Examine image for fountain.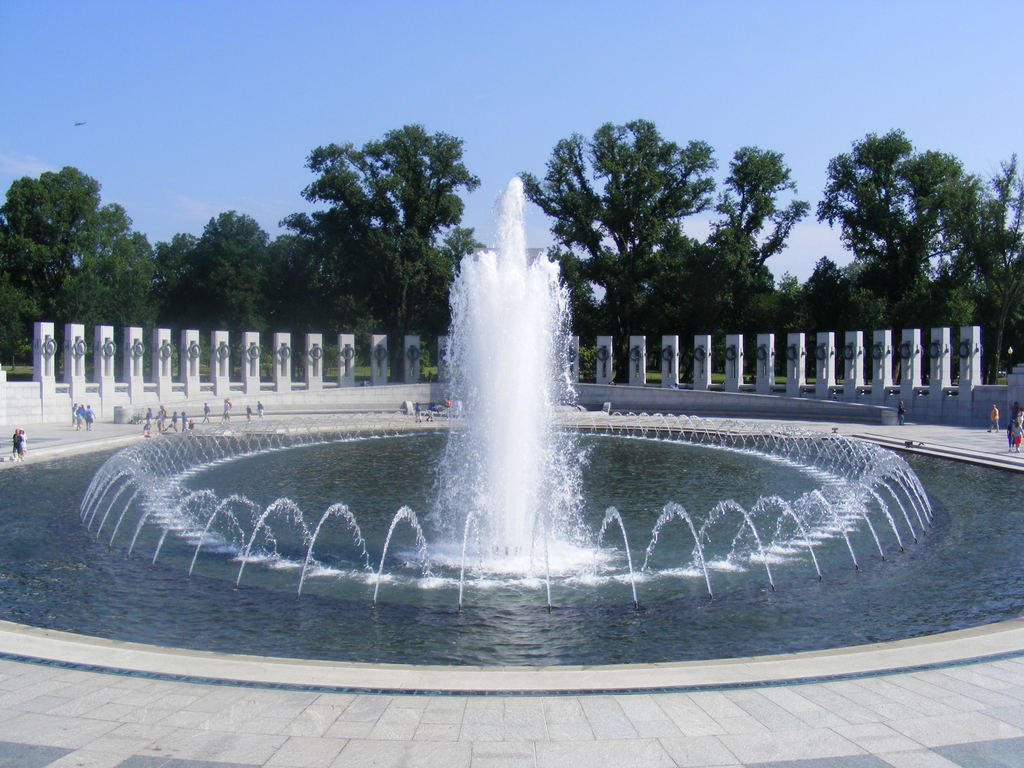
Examination result: region(74, 181, 960, 660).
